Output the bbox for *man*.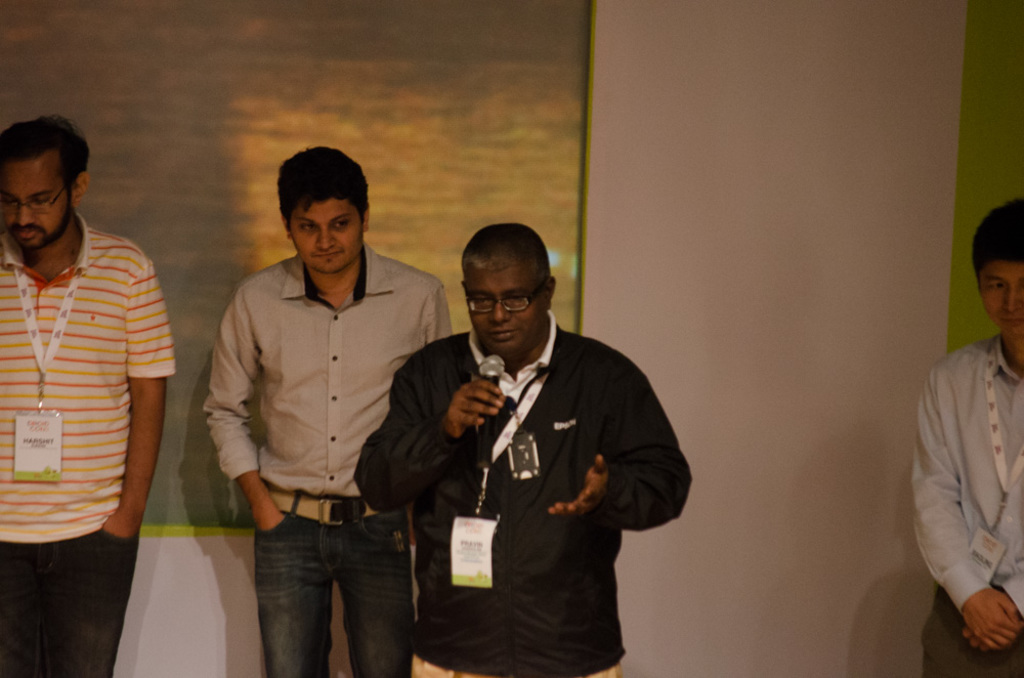
region(185, 162, 453, 647).
